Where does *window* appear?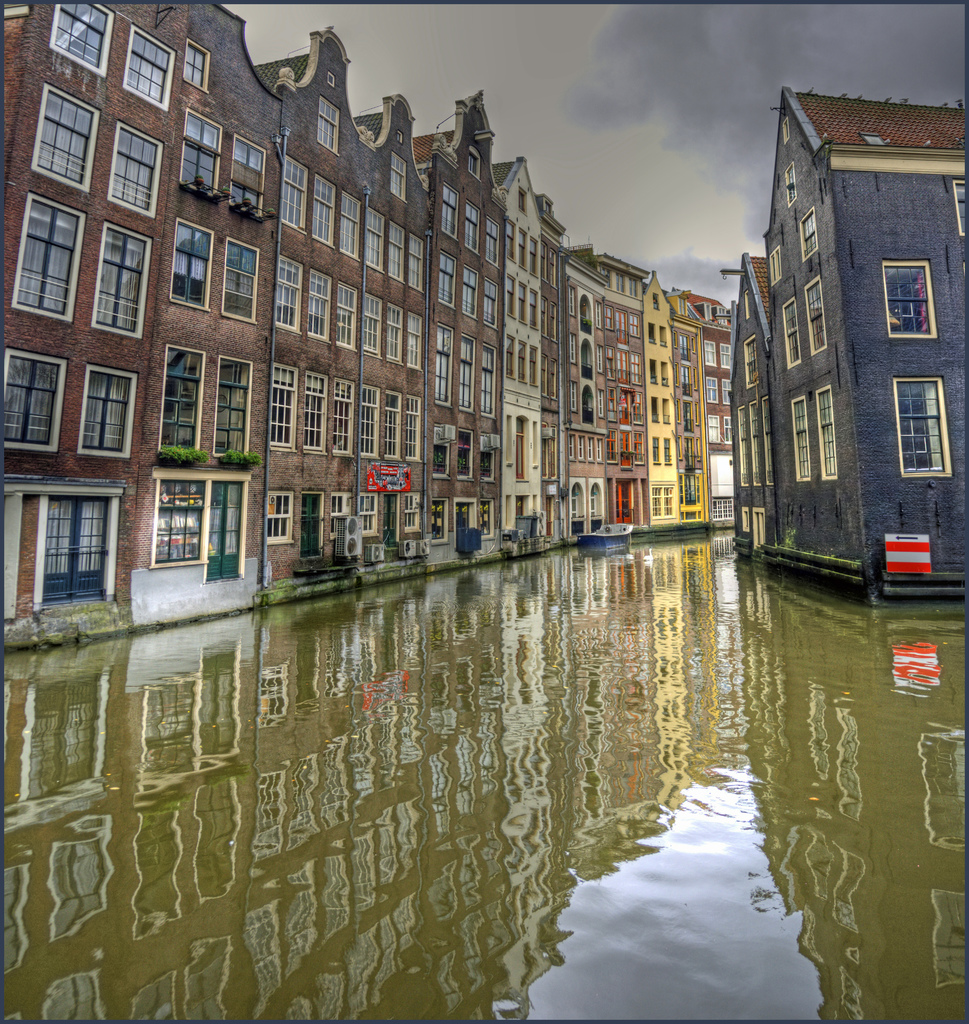
Appears at (x1=788, y1=389, x2=816, y2=481).
